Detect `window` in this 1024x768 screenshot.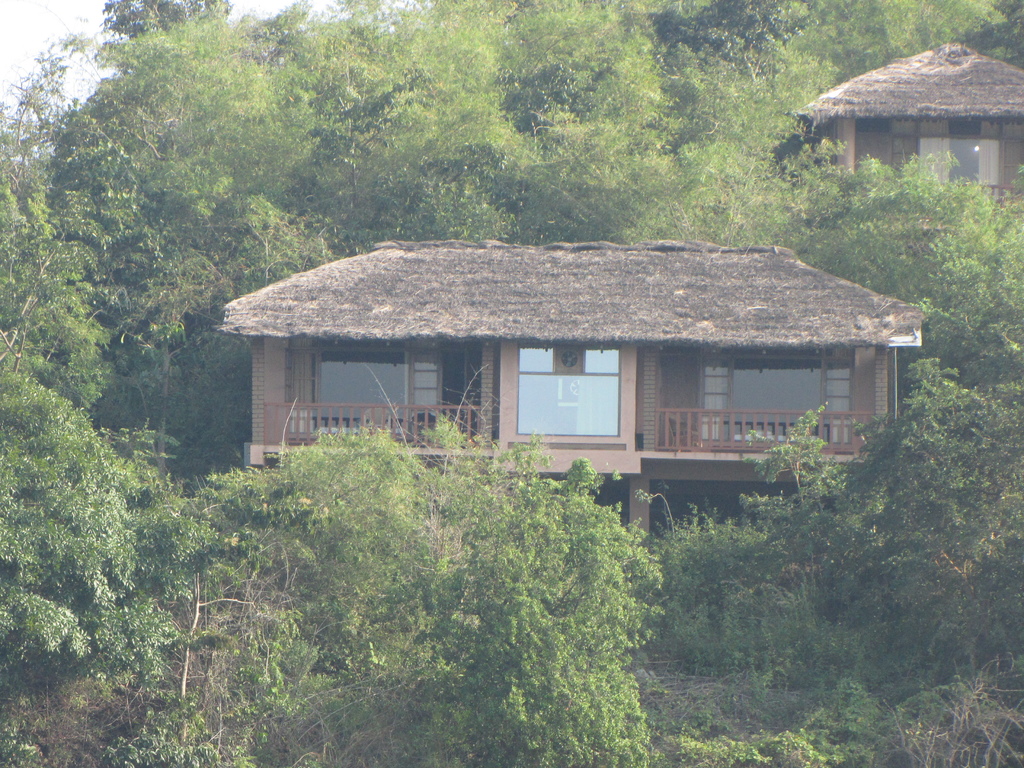
Detection: pyautogui.locateOnScreen(321, 340, 408, 431).
